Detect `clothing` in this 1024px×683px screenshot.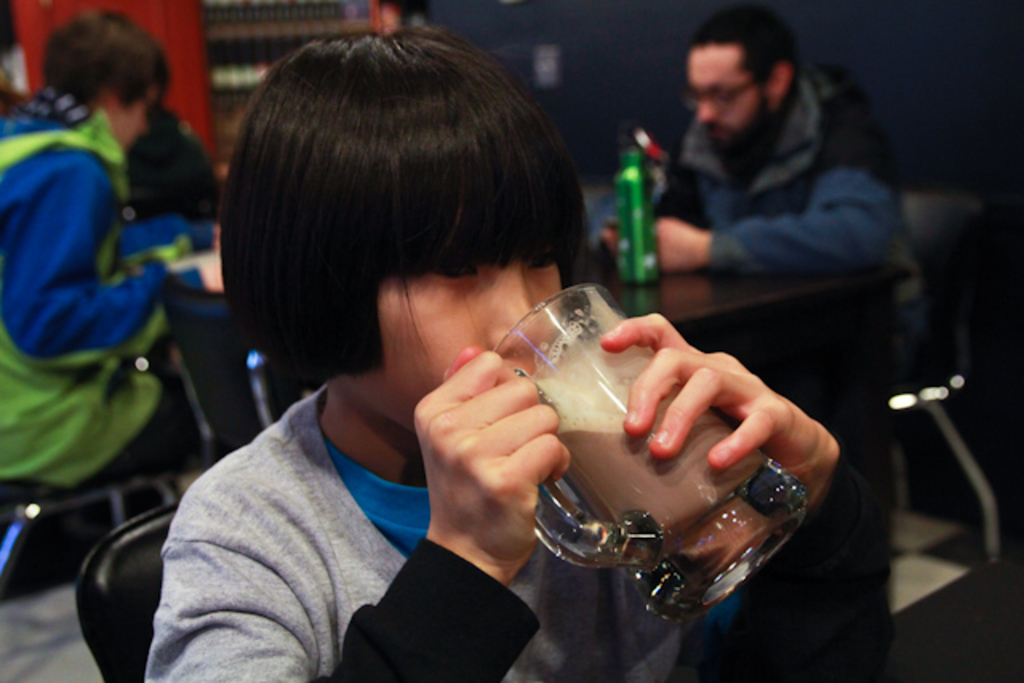
Detection: crop(651, 56, 934, 382).
